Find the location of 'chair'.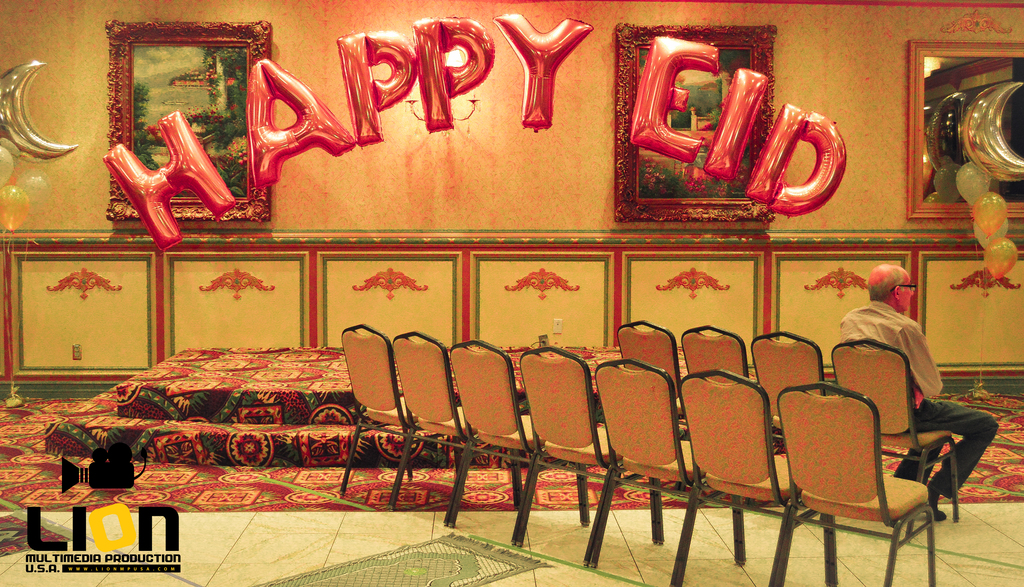
Location: [682, 366, 775, 584].
